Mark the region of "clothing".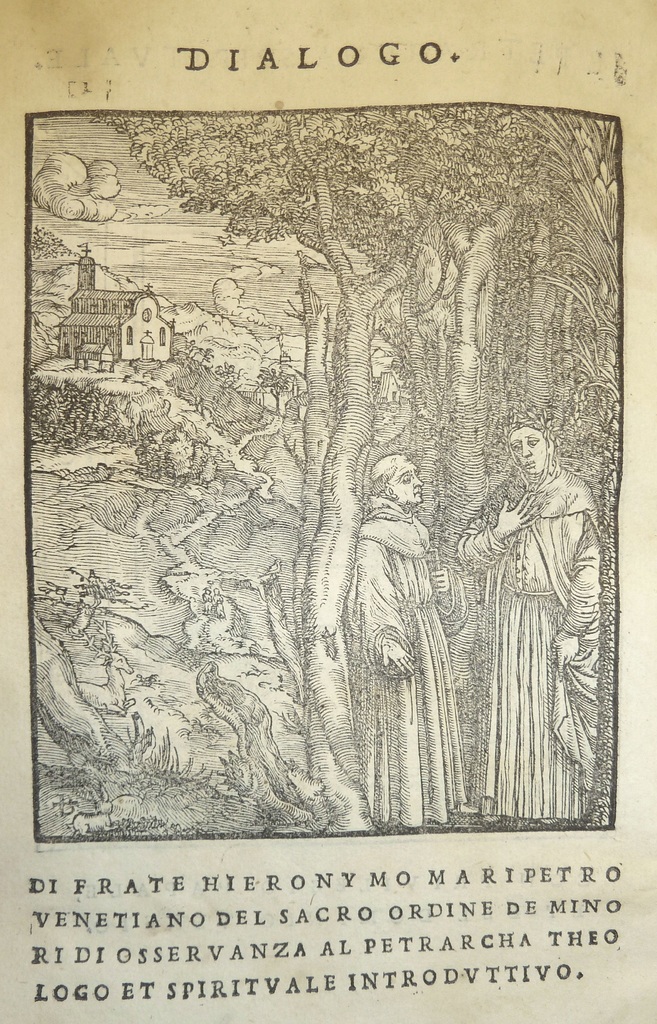
Region: <region>454, 403, 614, 832</region>.
